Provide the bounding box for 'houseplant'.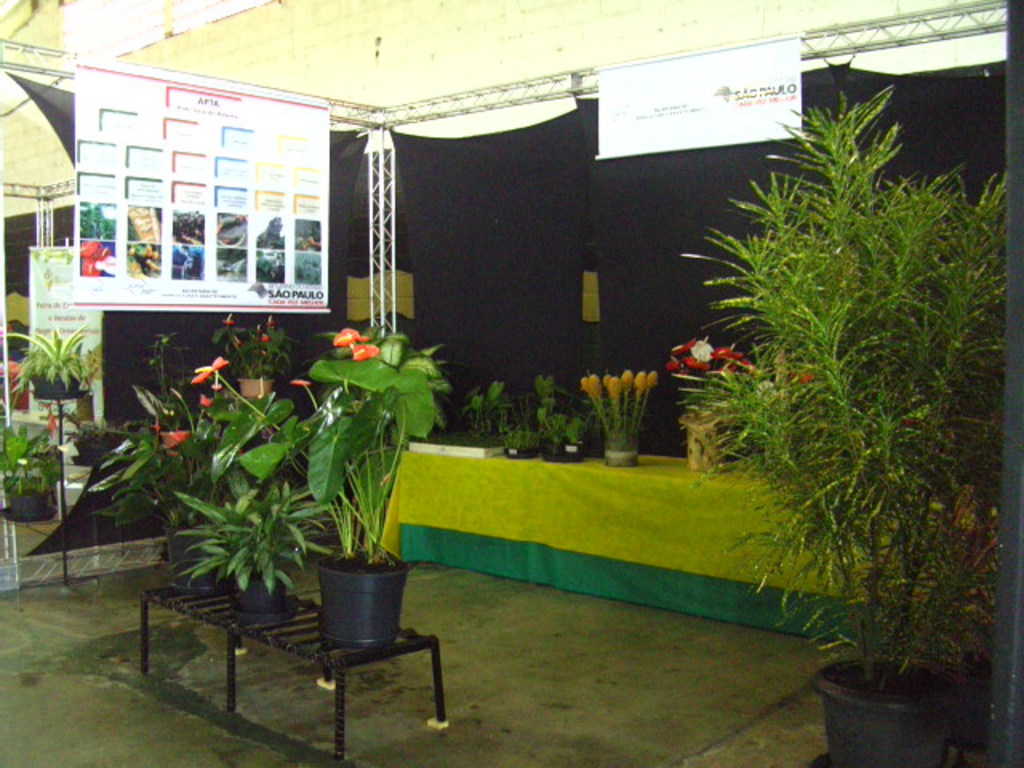
[203, 317, 290, 389].
